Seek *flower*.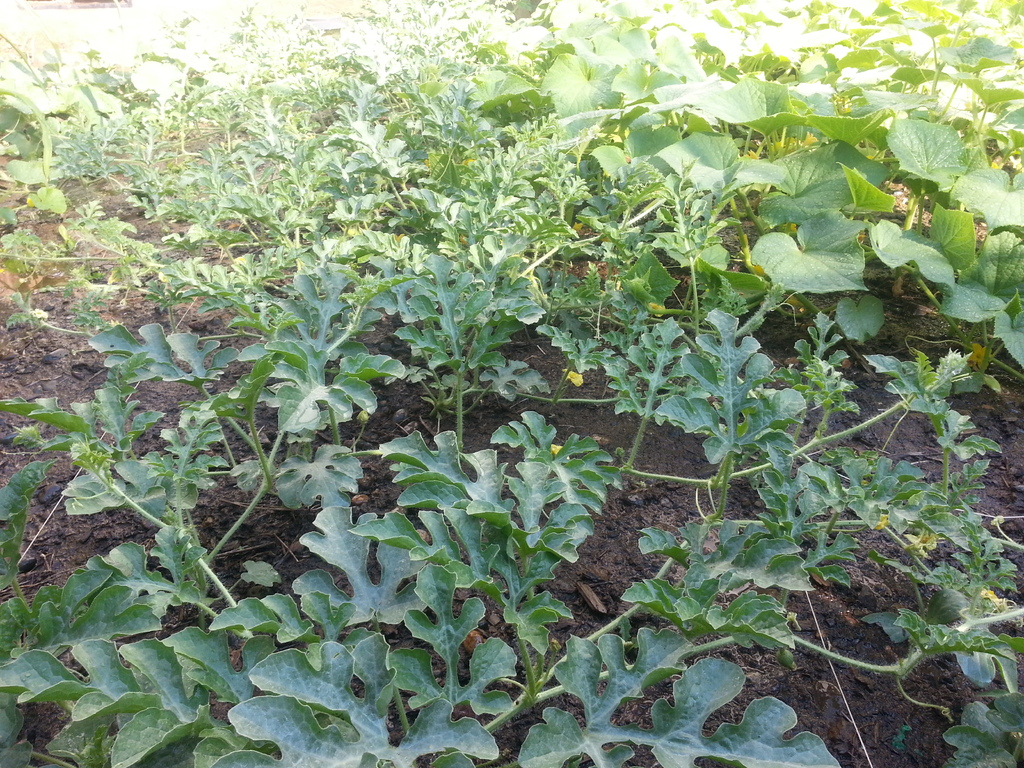
<box>548,443,566,460</box>.
